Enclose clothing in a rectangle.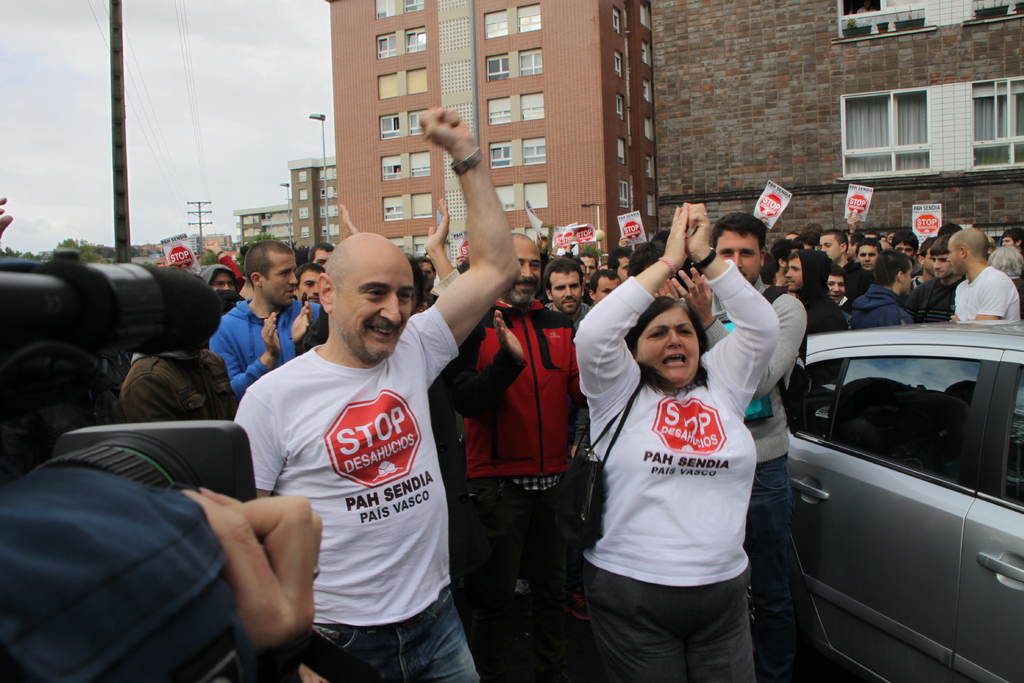
699, 272, 807, 682.
